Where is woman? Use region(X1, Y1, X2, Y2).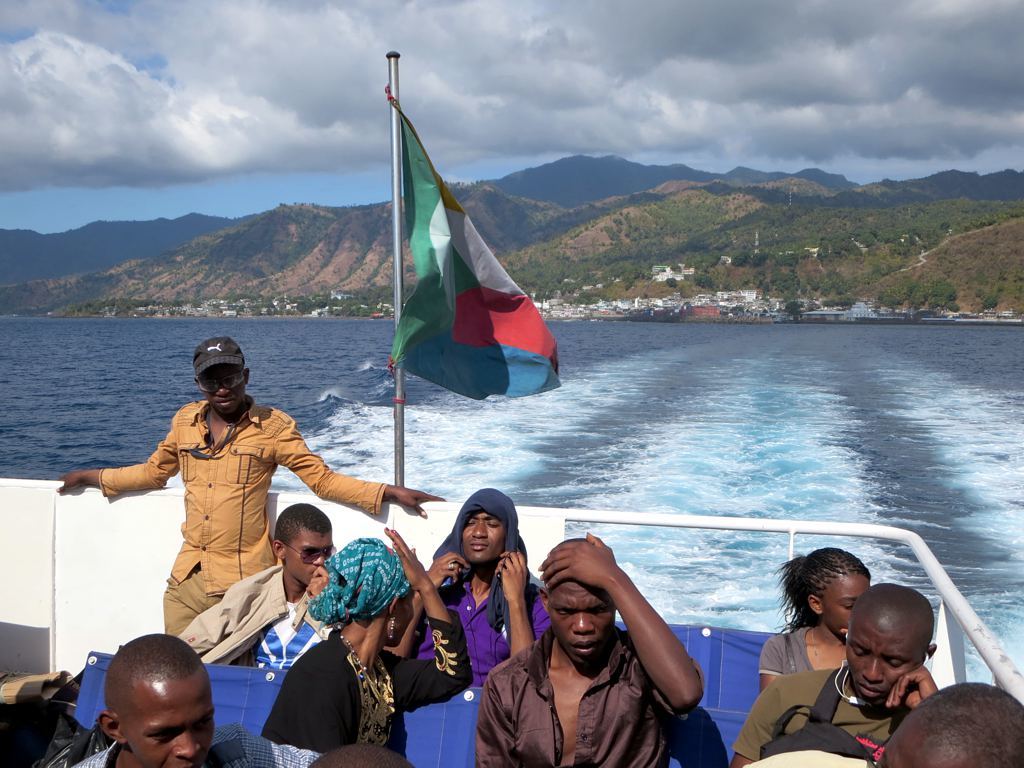
region(764, 551, 871, 692).
